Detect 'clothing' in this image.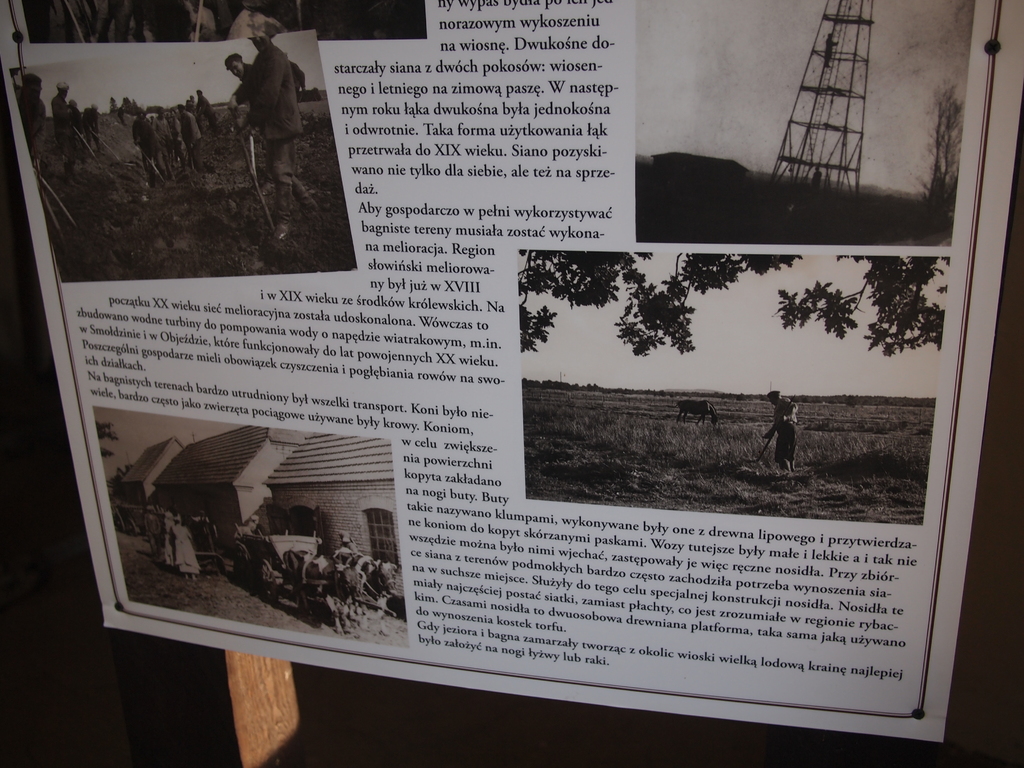
Detection: bbox(131, 111, 163, 170).
